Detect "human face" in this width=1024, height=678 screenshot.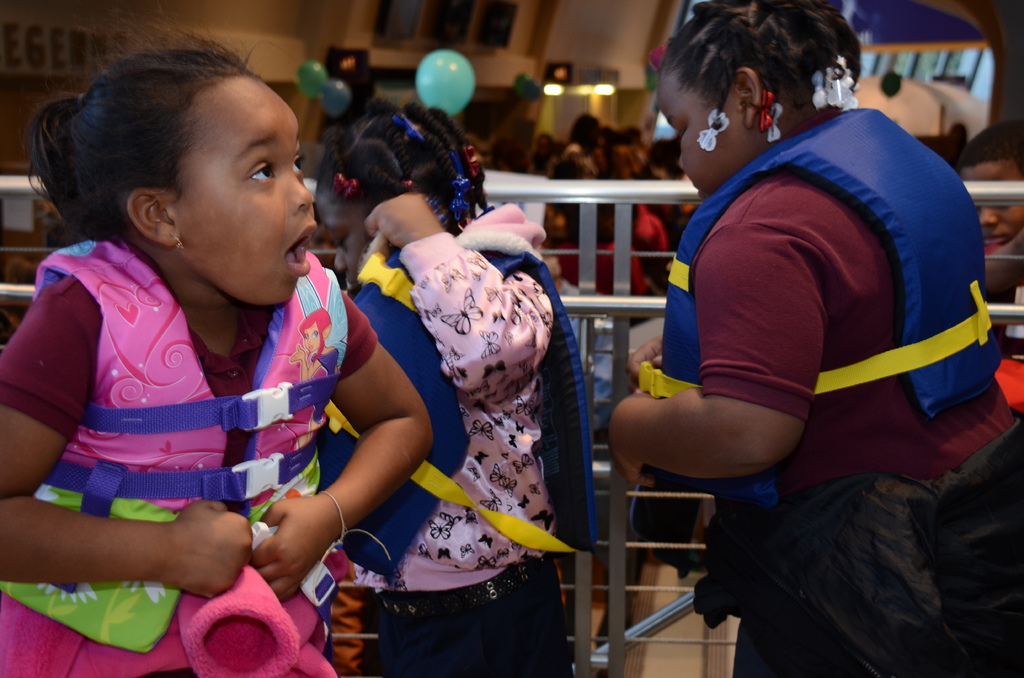
Detection: [177,77,316,301].
